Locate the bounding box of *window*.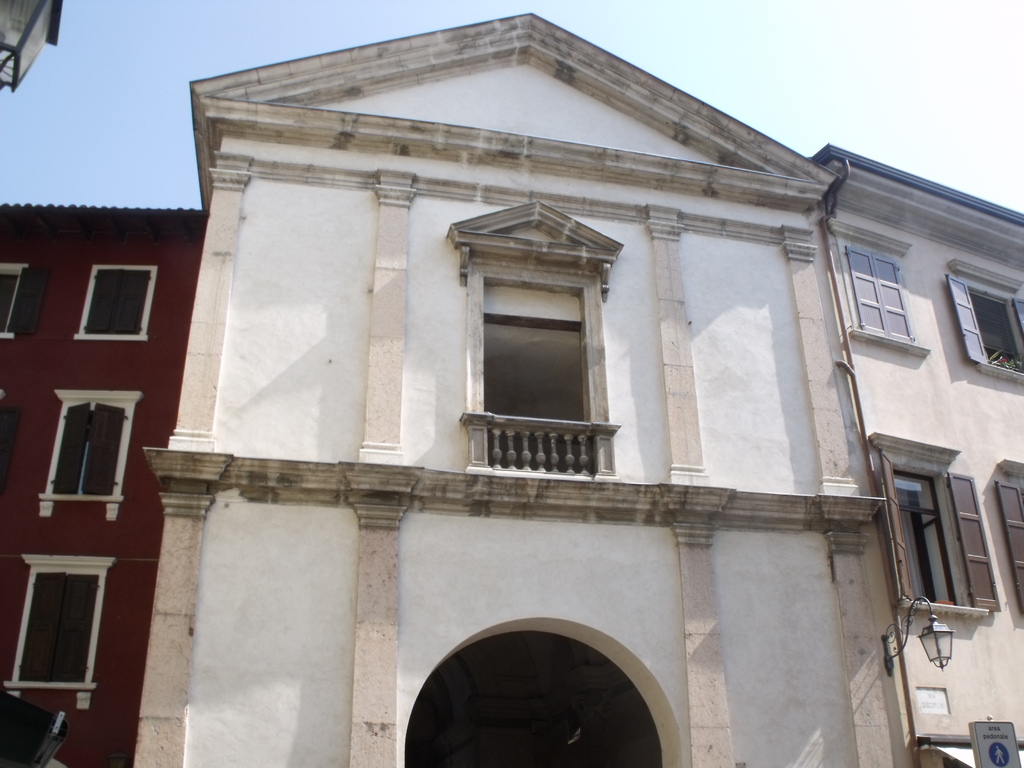
Bounding box: [left=0, top=262, right=28, bottom=341].
